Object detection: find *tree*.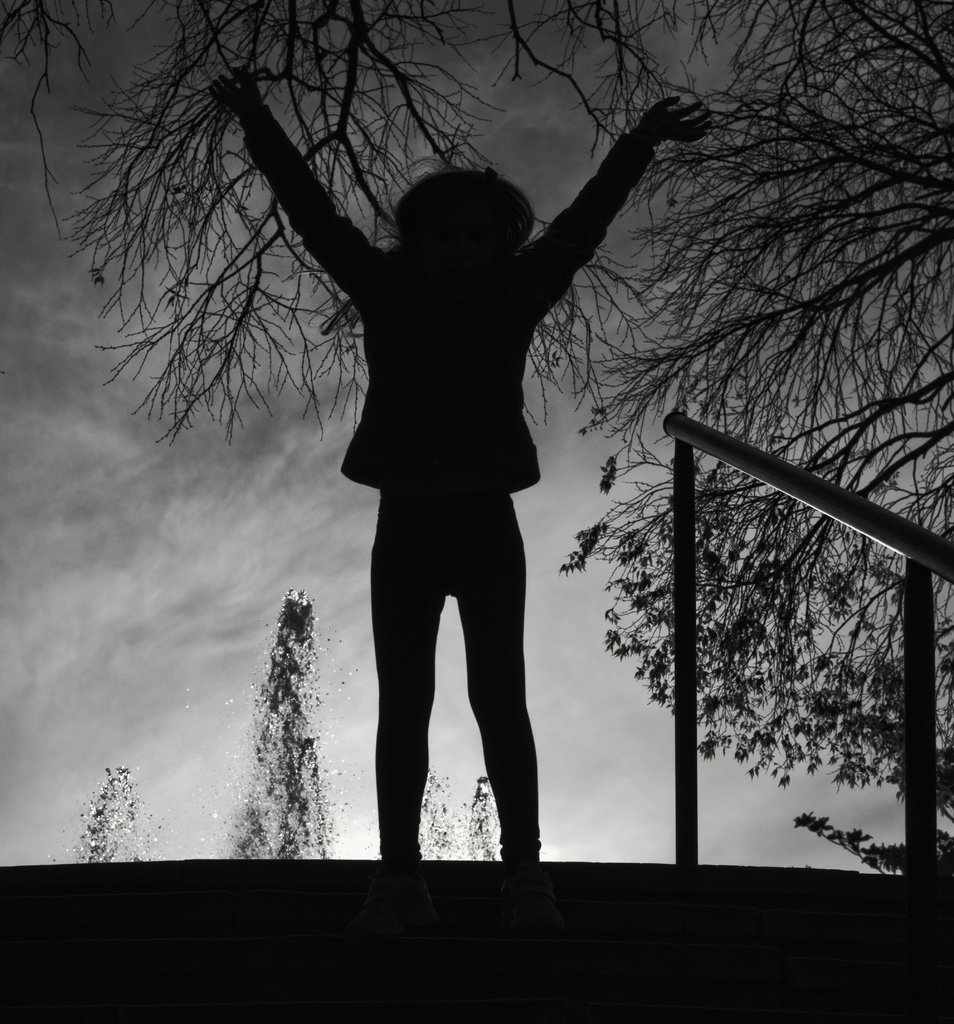
(200,588,347,867).
